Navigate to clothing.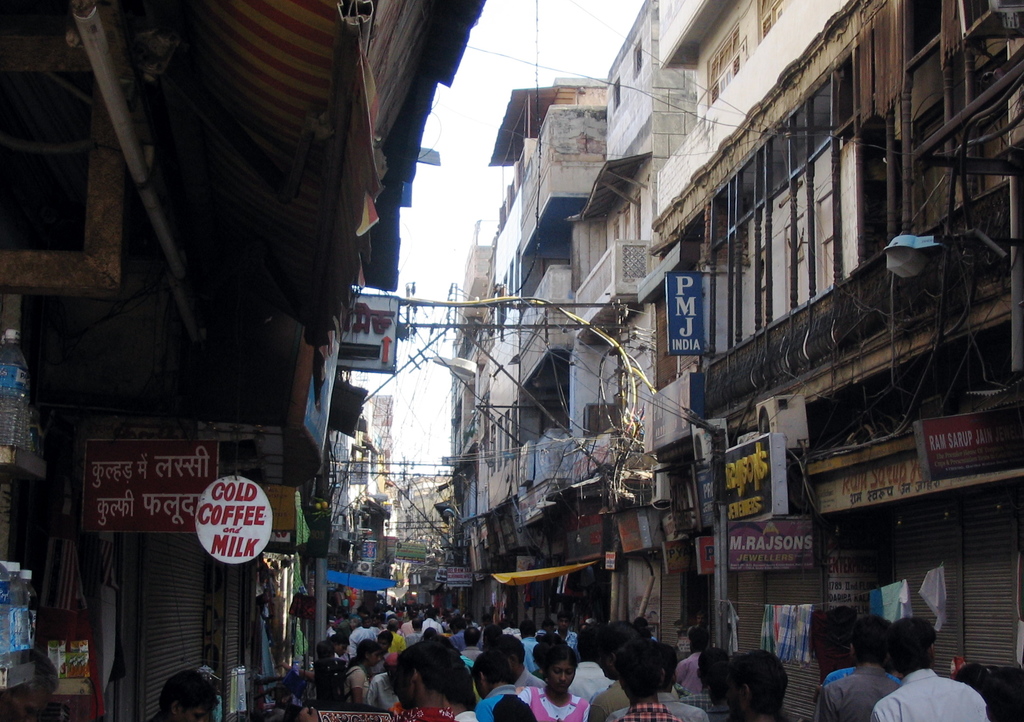
Navigation target: x1=447 y1=626 x2=488 y2=645.
